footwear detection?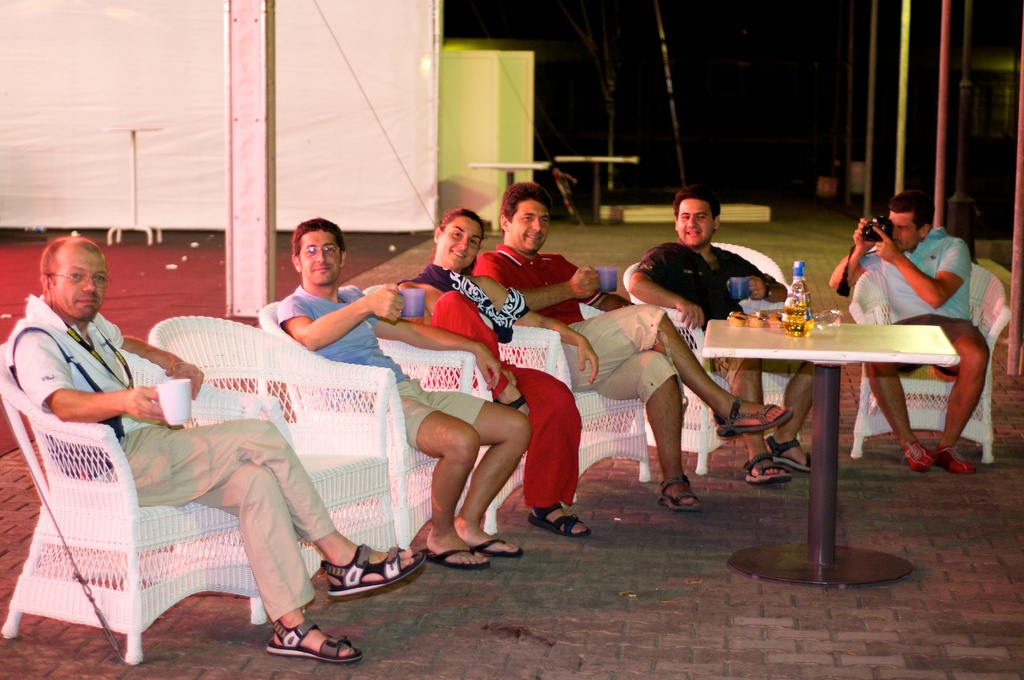
BBox(656, 472, 701, 515)
